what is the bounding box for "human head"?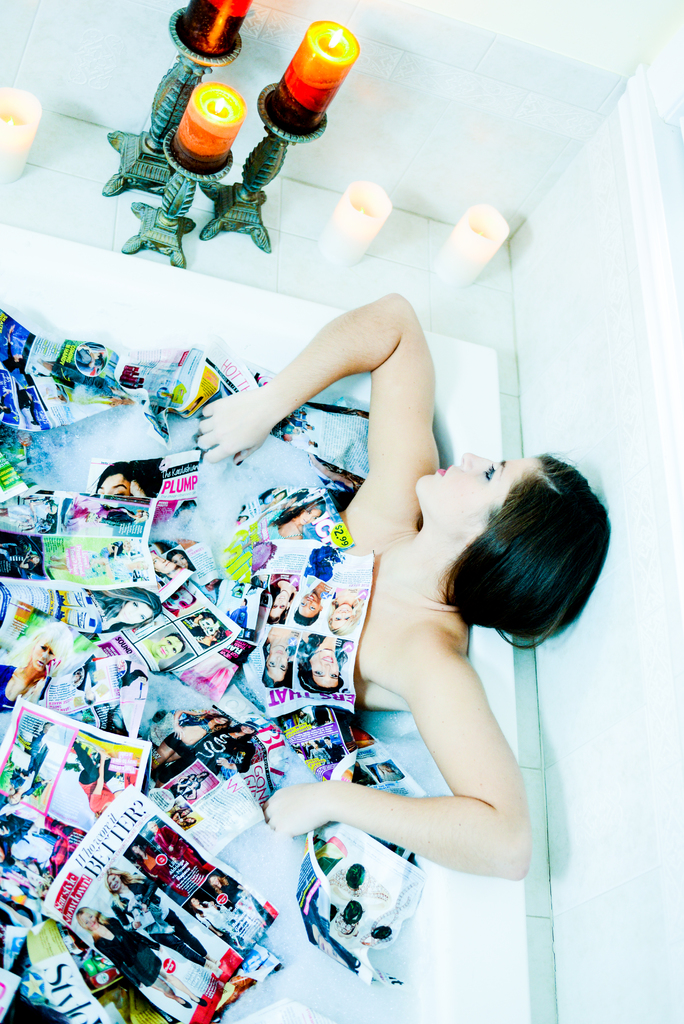
167,548,188,566.
